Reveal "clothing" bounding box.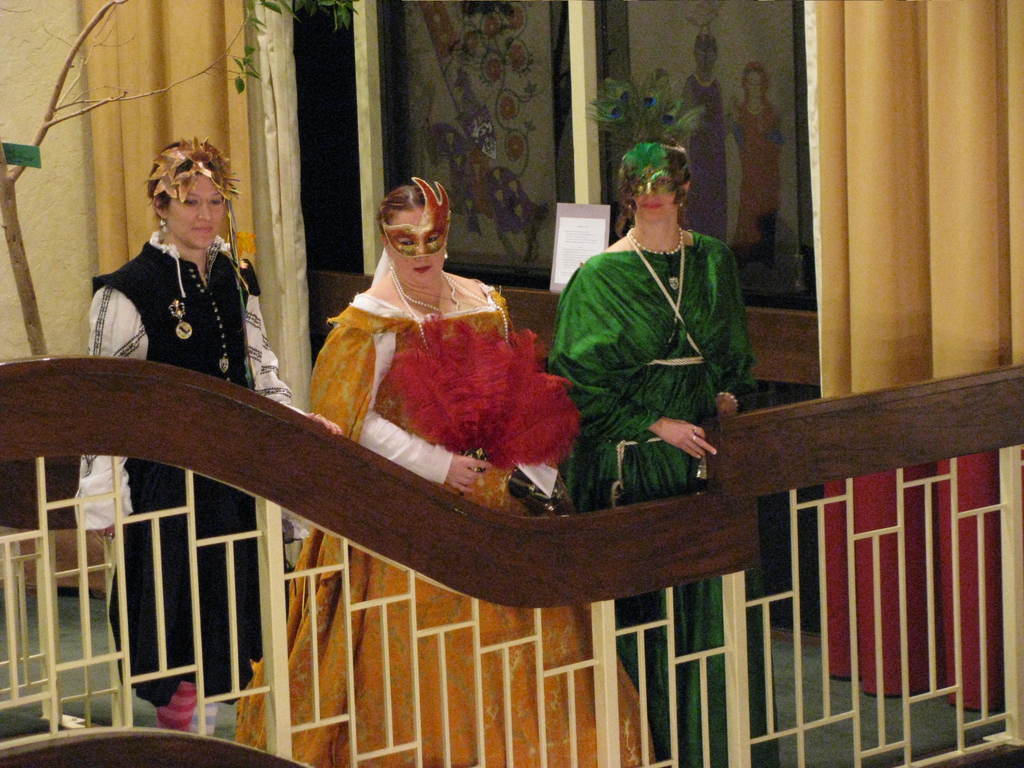
Revealed: <bbox>232, 168, 669, 767</bbox>.
